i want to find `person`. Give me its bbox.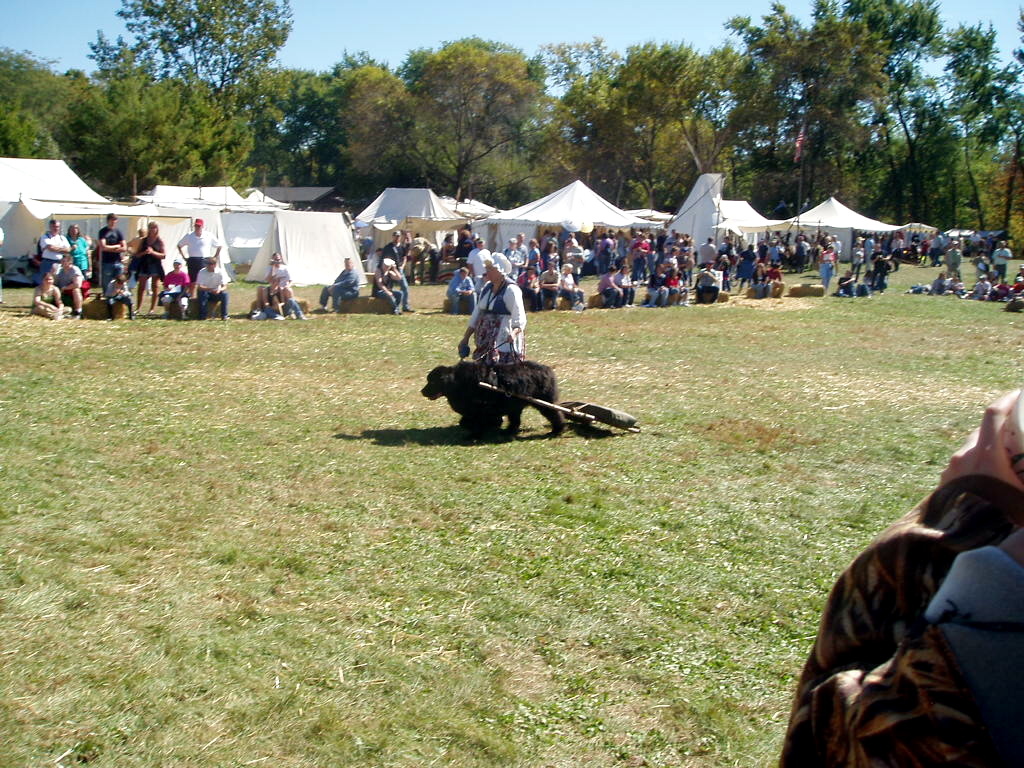
l=132, t=222, r=164, b=307.
